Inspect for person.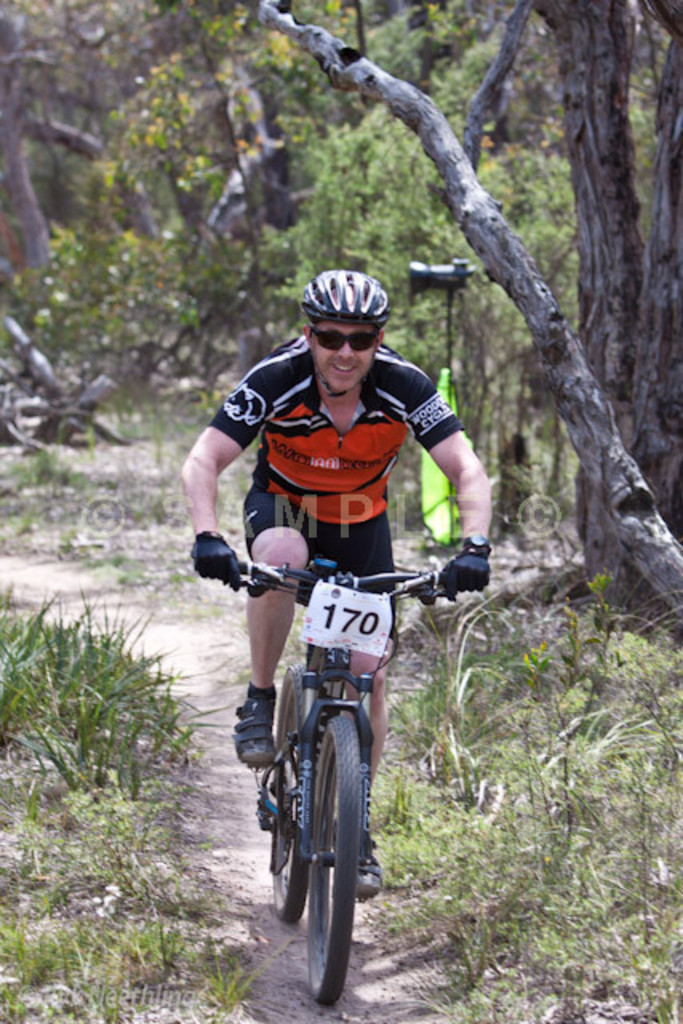
Inspection: (left=202, top=270, right=480, bottom=978).
